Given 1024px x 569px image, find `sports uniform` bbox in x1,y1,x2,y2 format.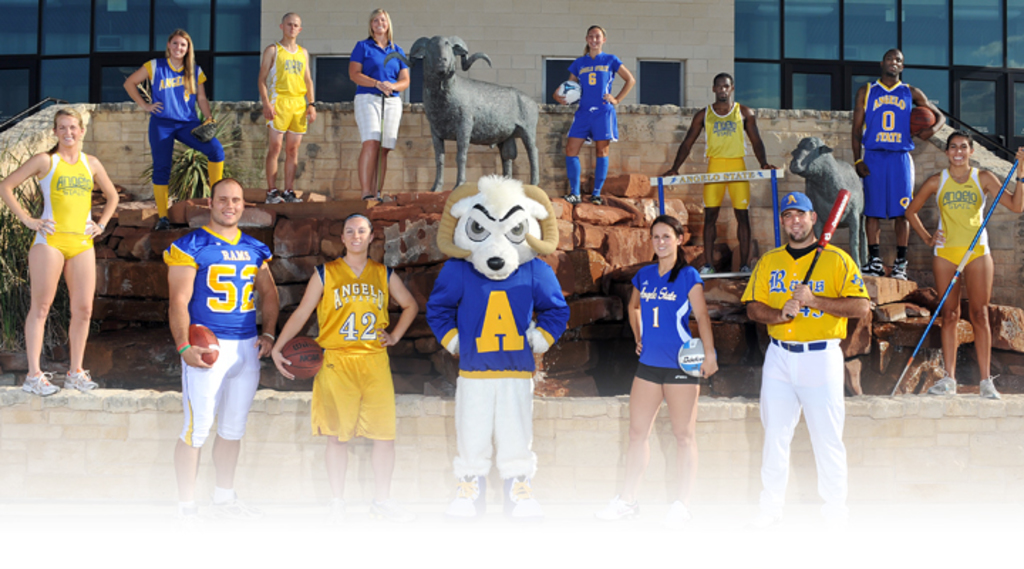
865,80,914,275.
